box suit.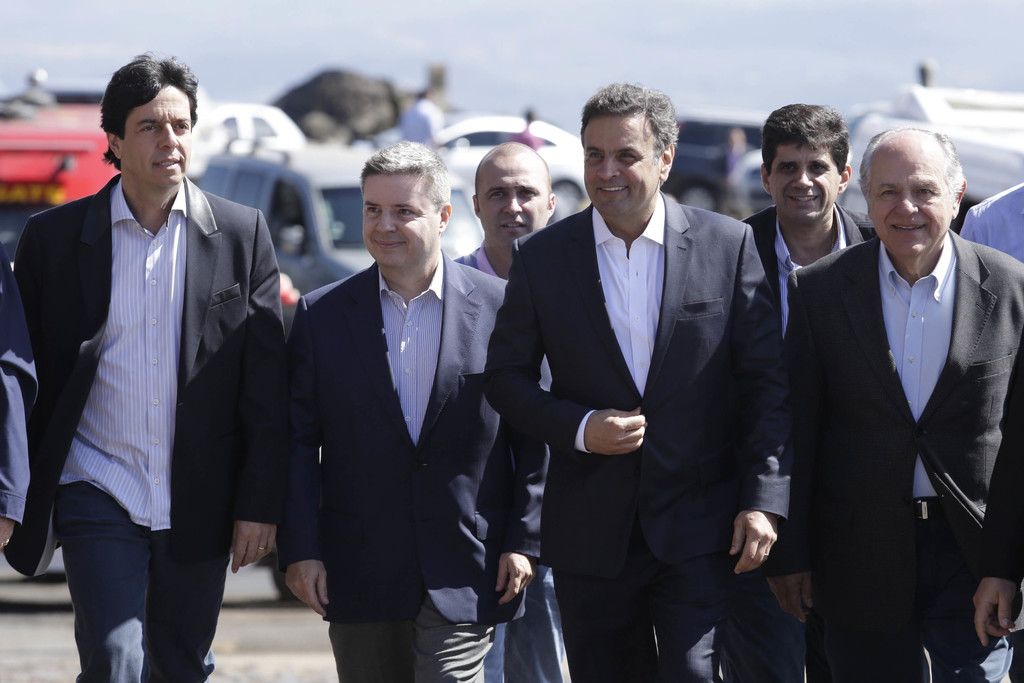
[x1=776, y1=224, x2=1023, y2=682].
